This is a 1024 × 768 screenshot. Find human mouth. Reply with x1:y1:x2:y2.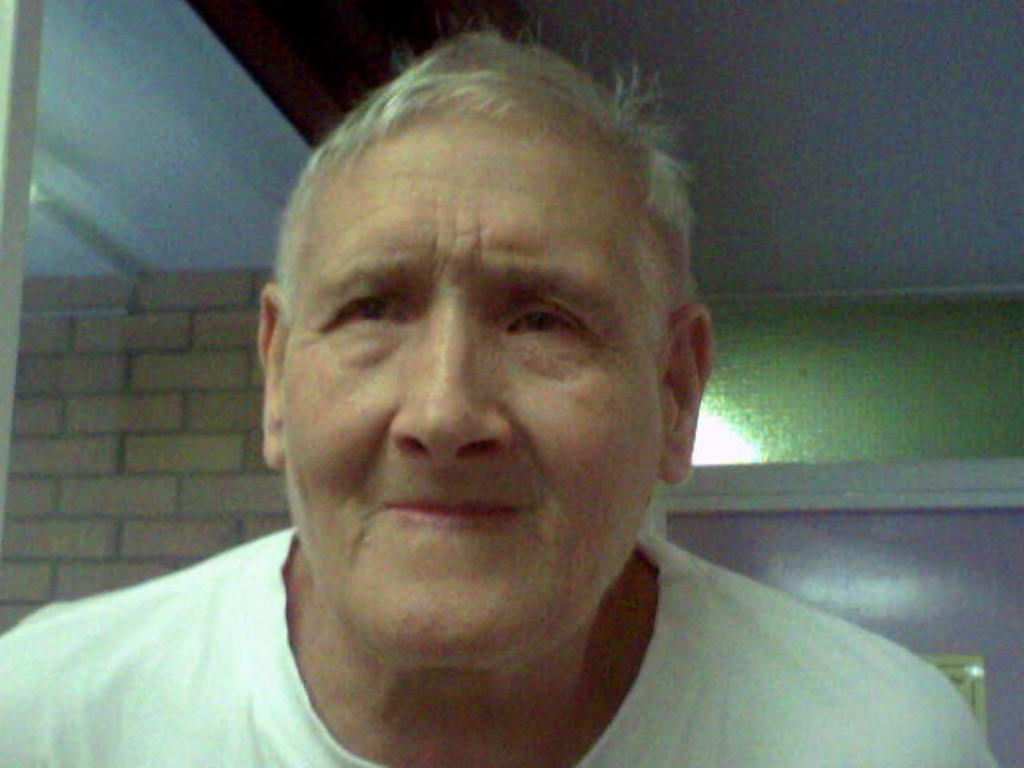
371:475:536:539.
